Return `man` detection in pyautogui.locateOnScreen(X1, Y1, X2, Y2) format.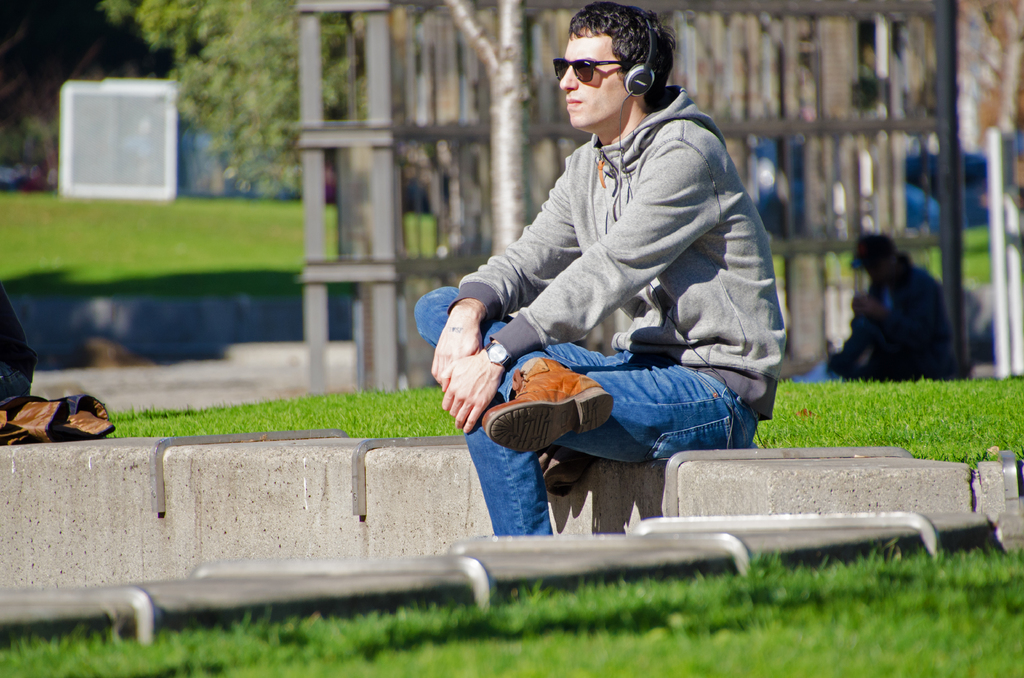
pyautogui.locateOnScreen(435, 33, 796, 517).
